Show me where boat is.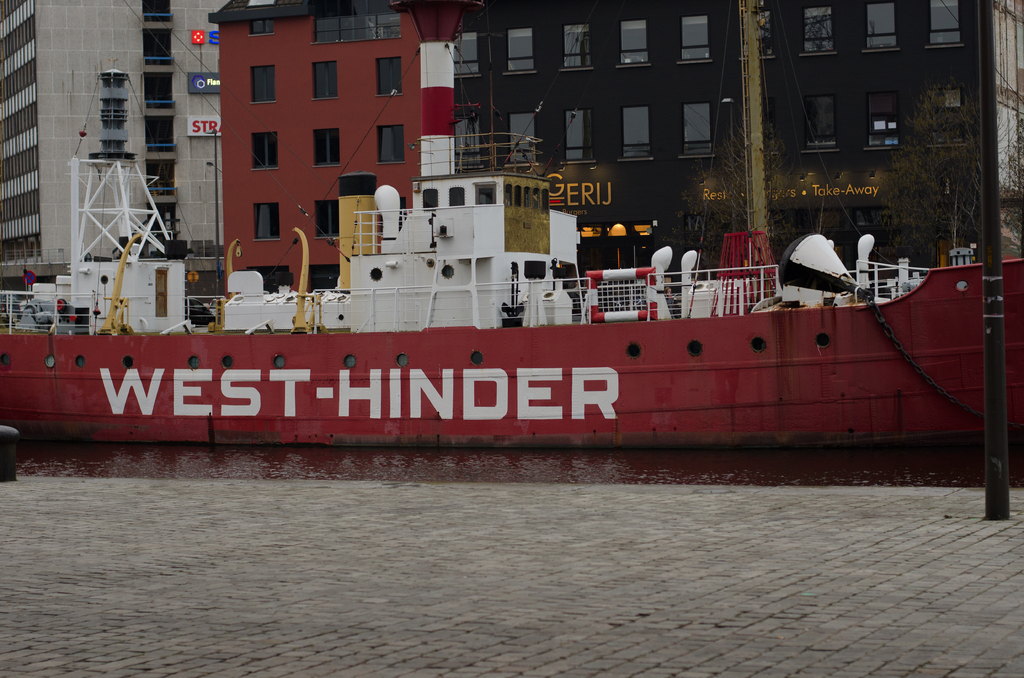
boat is at 7/124/1023/462.
